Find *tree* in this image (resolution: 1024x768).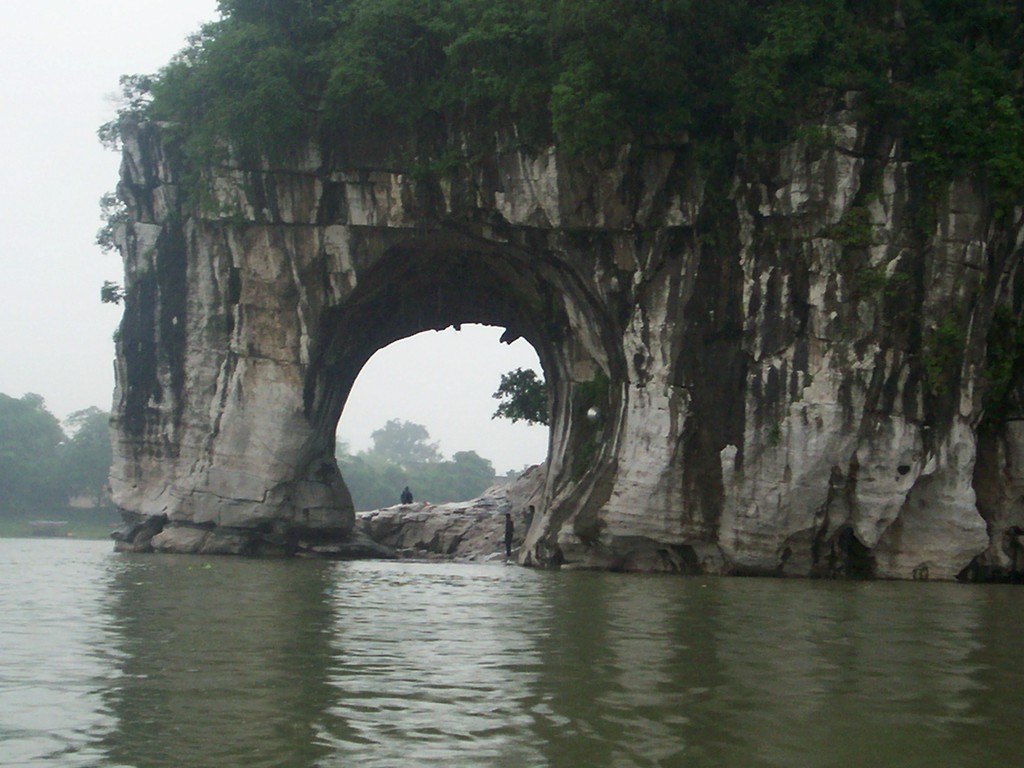
BBox(93, 199, 128, 255).
